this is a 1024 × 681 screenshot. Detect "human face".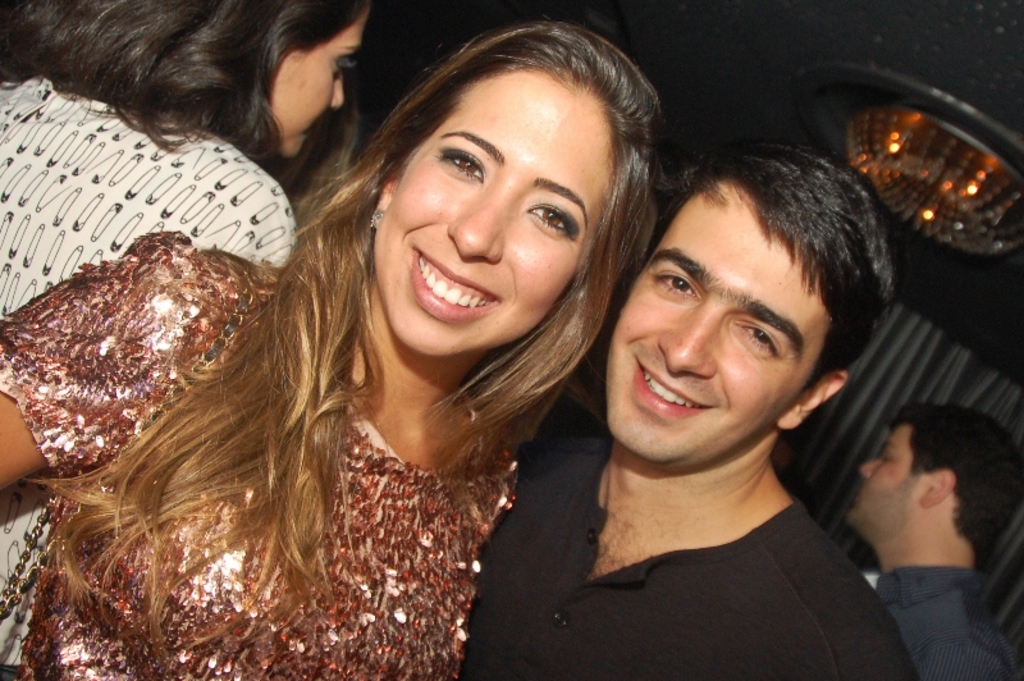
605/179/826/463.
